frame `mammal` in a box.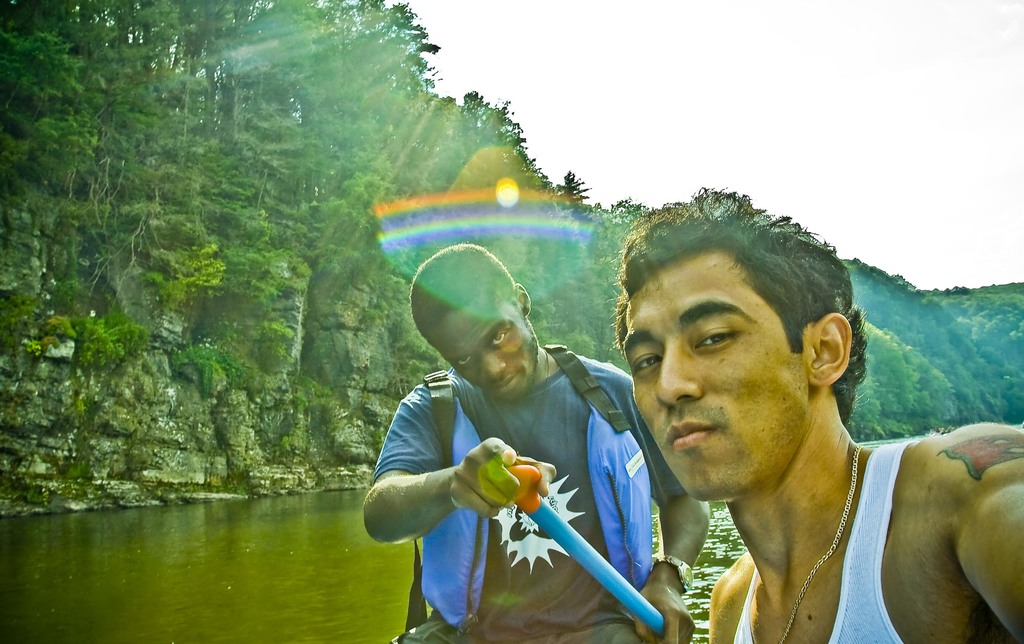
<box>356,236,714,643</box>.
